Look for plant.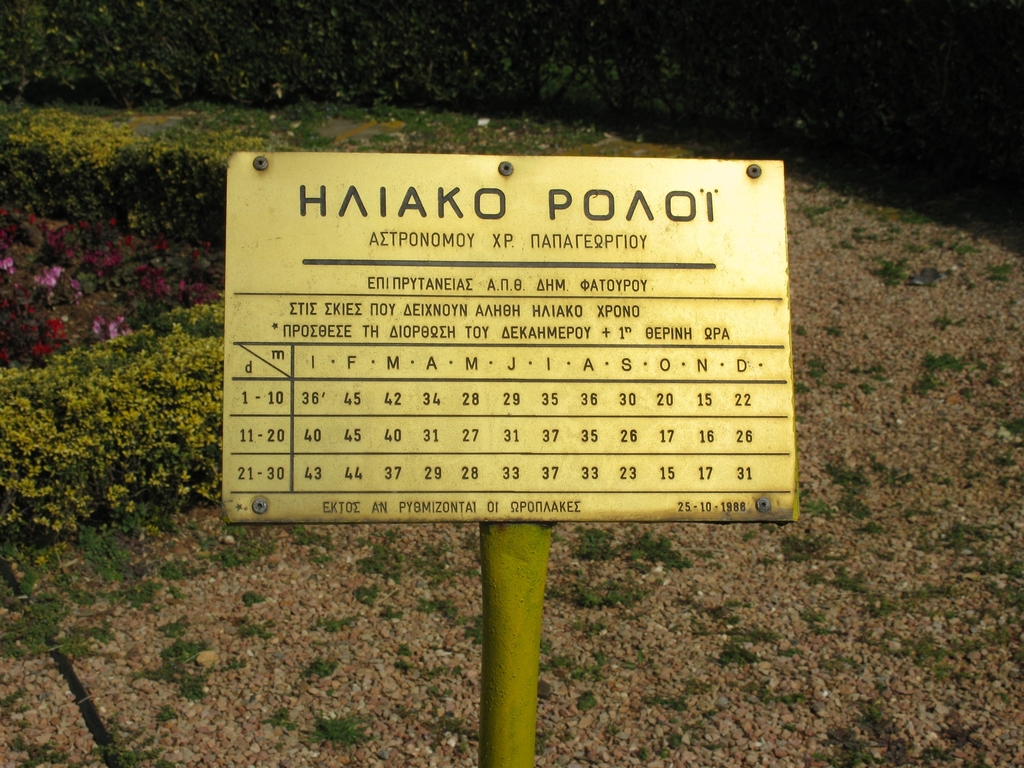
Found: 964,522,988,545.
